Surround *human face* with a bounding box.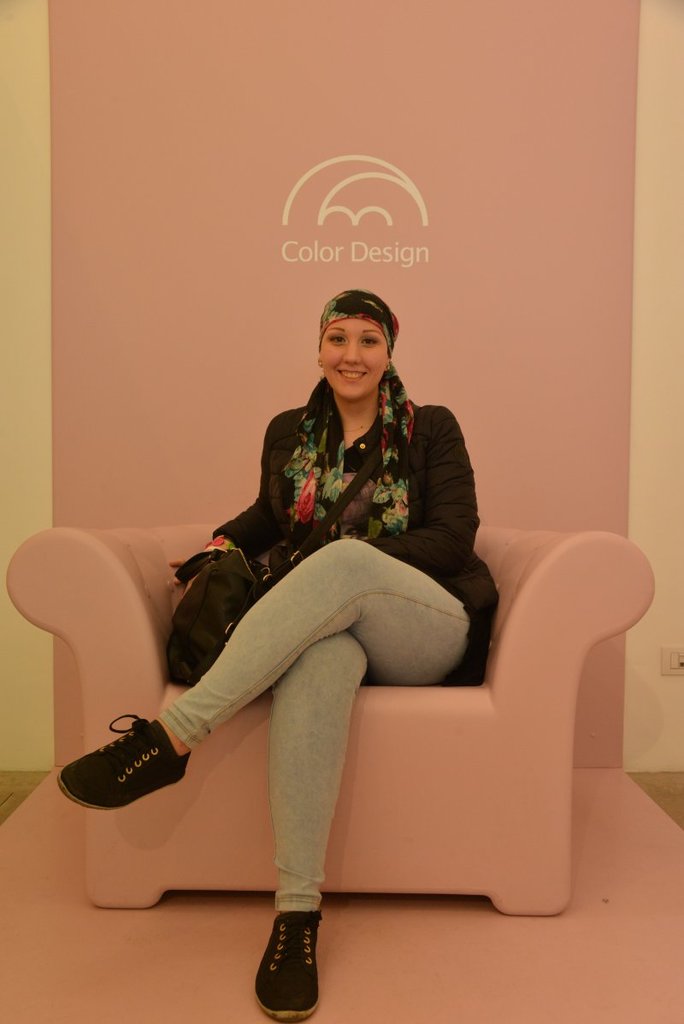
(319, 316, 395, 403).
